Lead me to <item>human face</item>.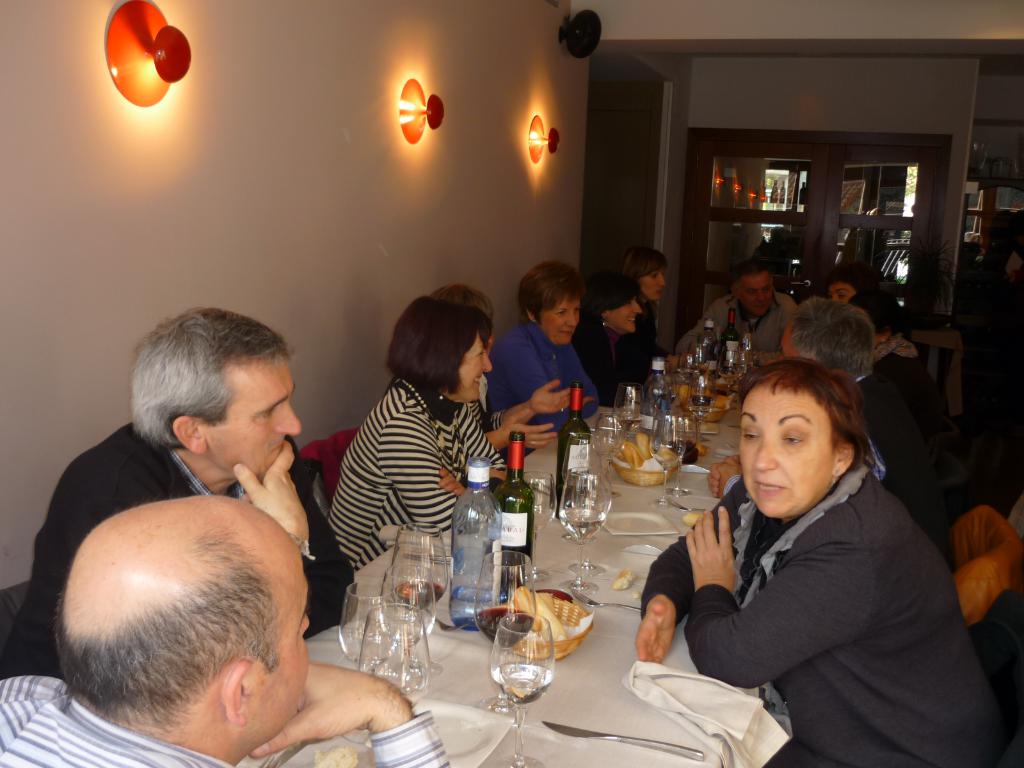
Lead to {"left": 211, "top": 356, "right": 300, "bottom": 483}.
